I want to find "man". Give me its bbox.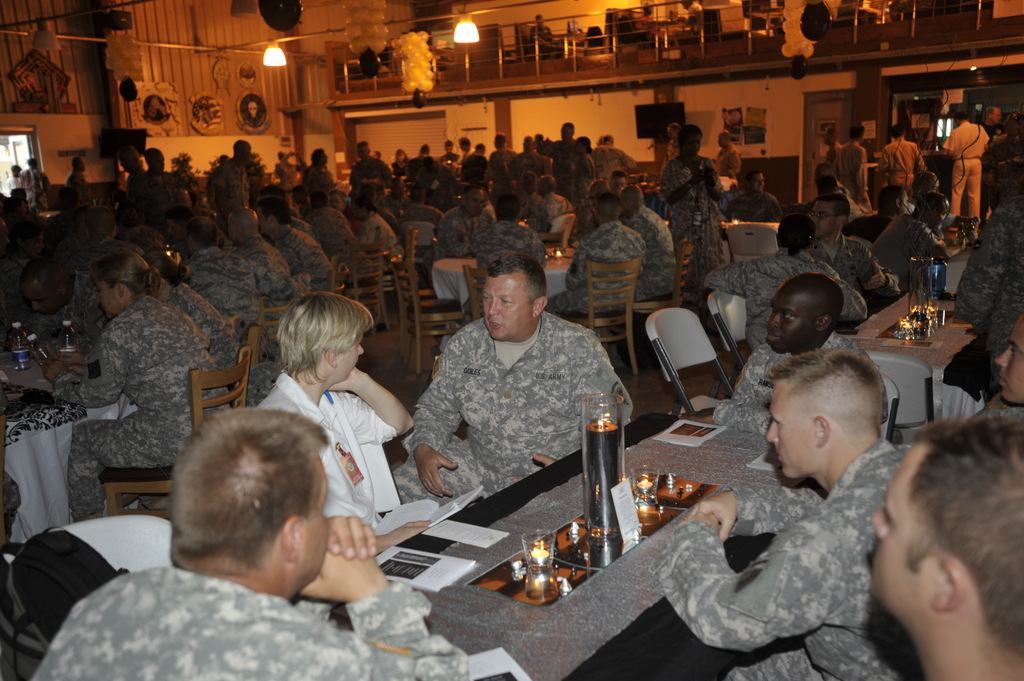
[487, 133, 511, 182].
